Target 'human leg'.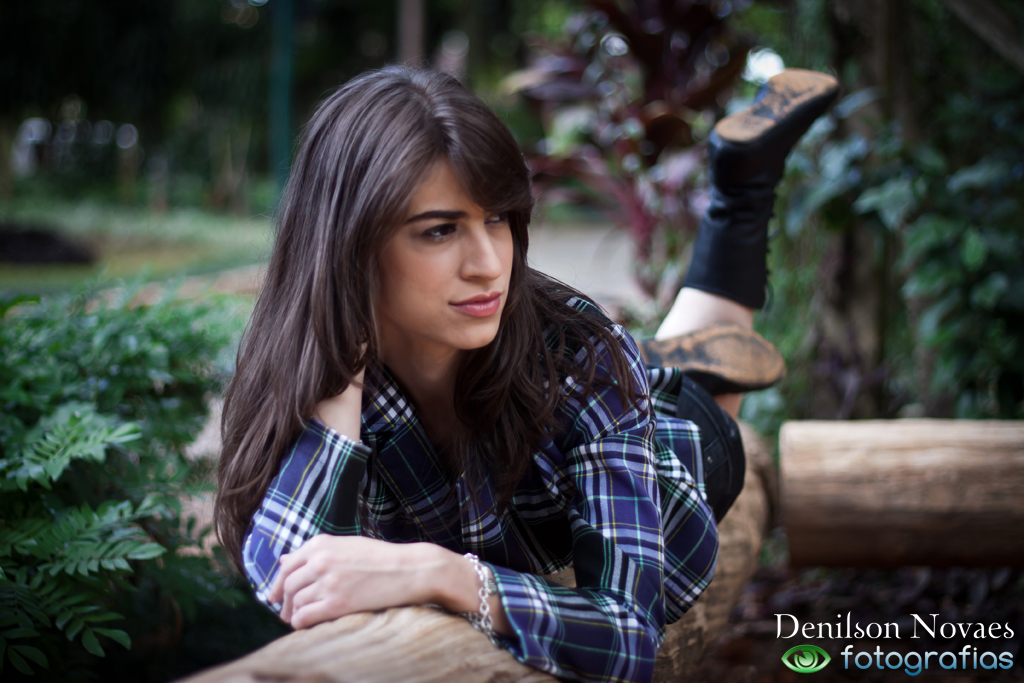
Target region: select_region(649, 64, 835, 420).
